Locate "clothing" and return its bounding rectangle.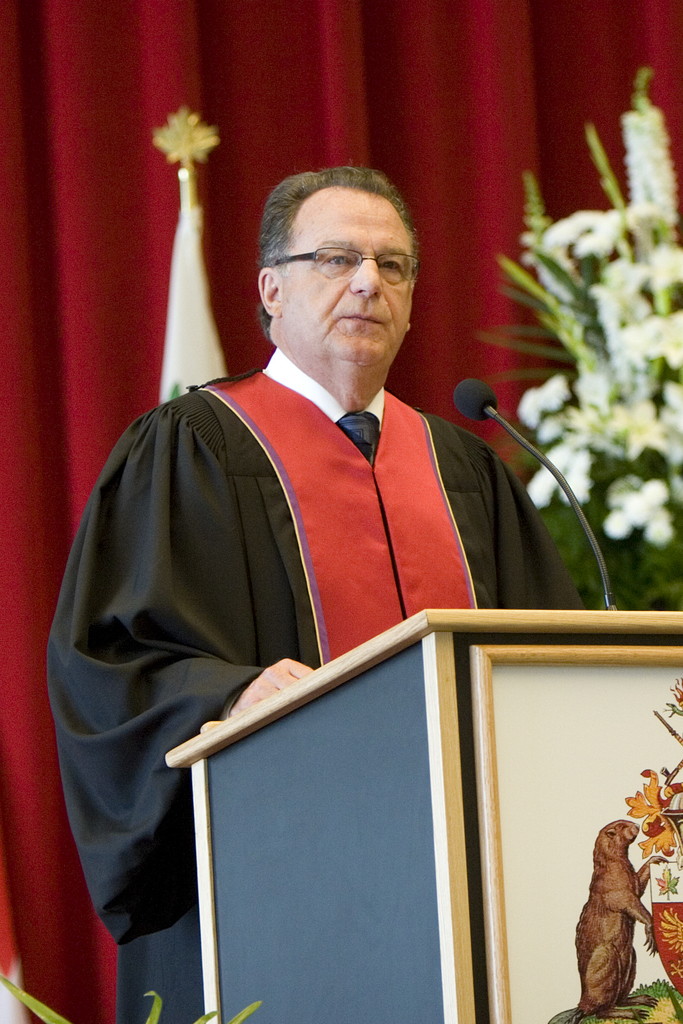
(47, 353, 621, 955).
